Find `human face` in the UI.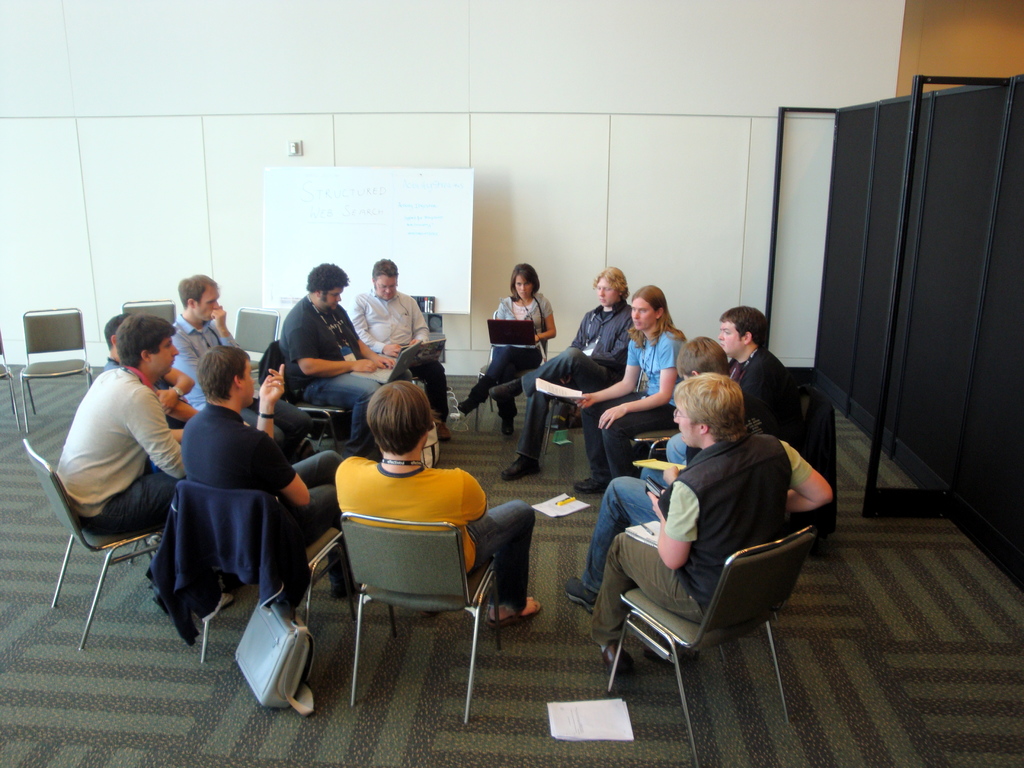
UI element at [left=626, top=301, right=651, bottom=332].
